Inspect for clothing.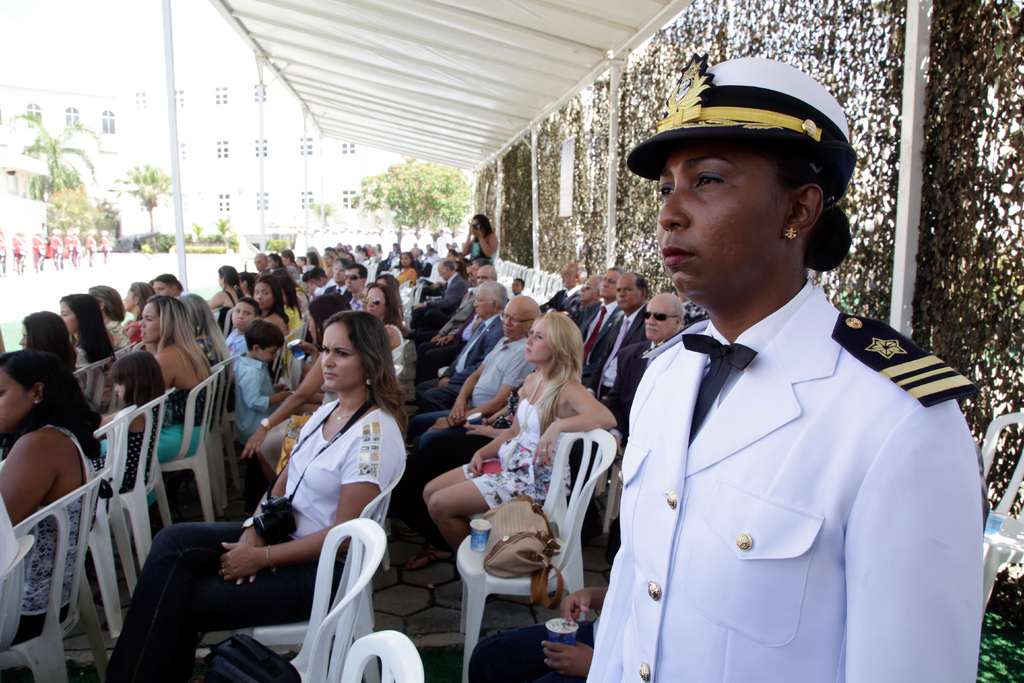
Inspection: (456,402,568,509).
